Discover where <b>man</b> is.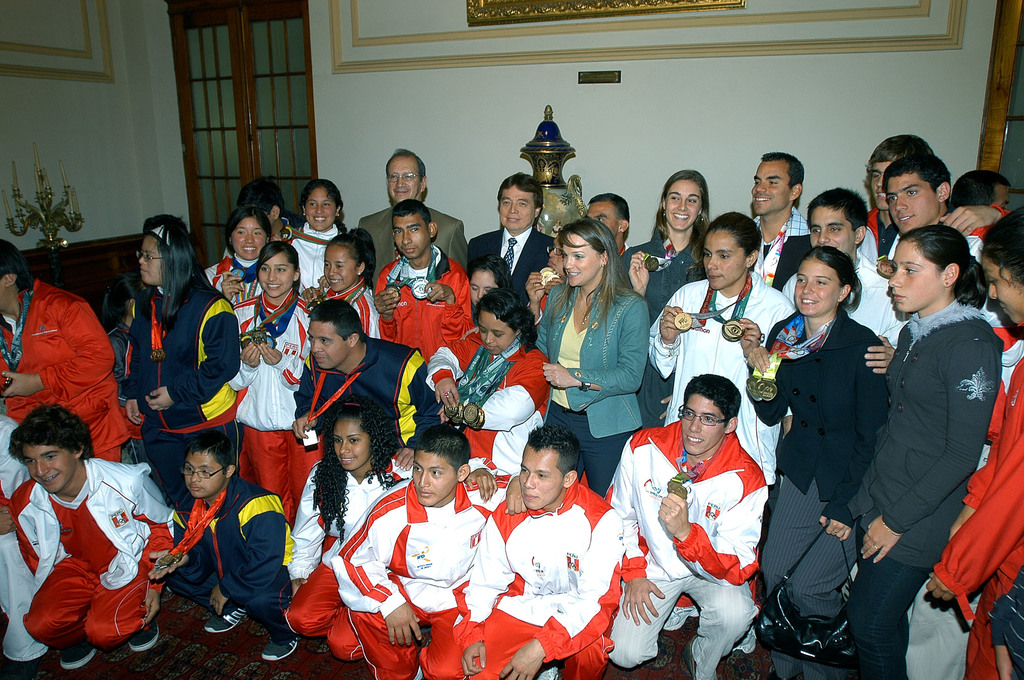
Discovered at (616, 358, 788, 665).
